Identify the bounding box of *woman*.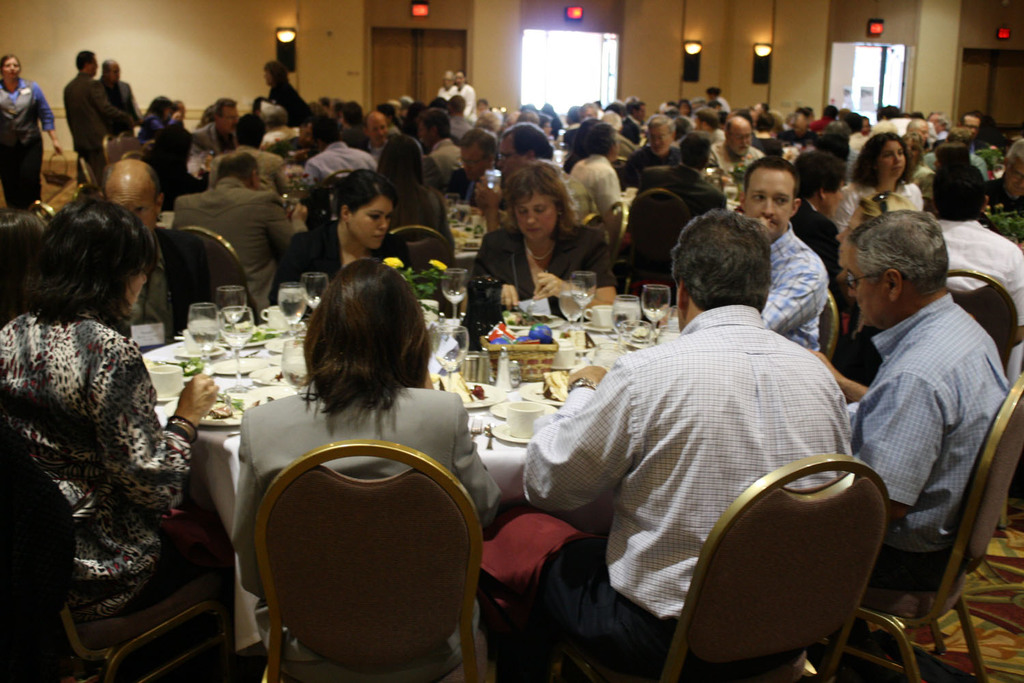
bbox=[0, 195, 221, 618].
